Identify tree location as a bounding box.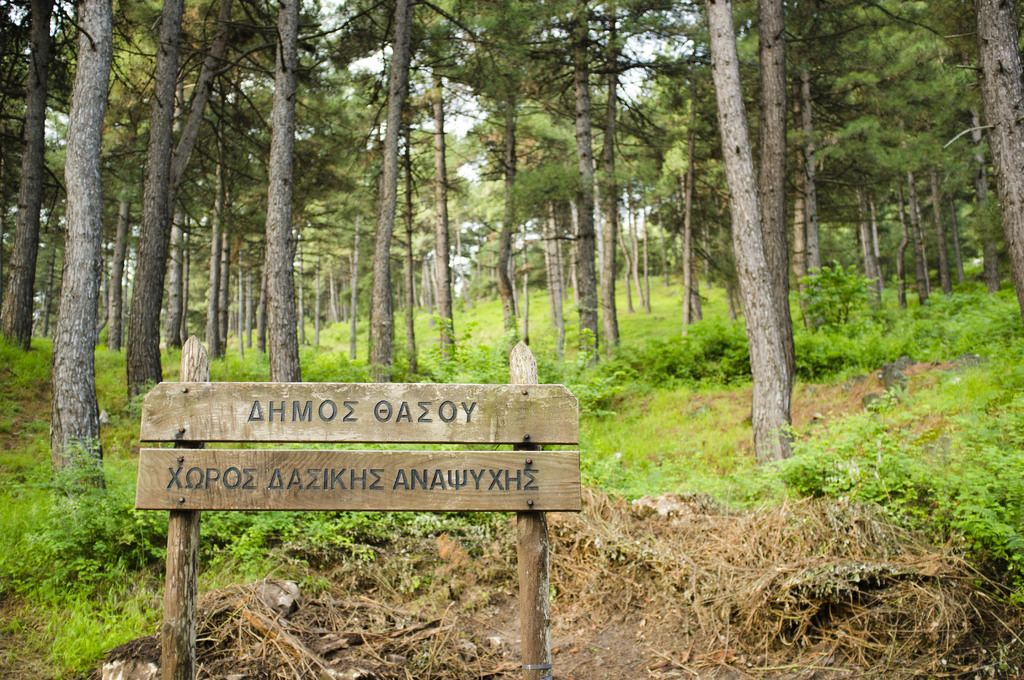
<region>939, 0, 1023, 309</region>.
